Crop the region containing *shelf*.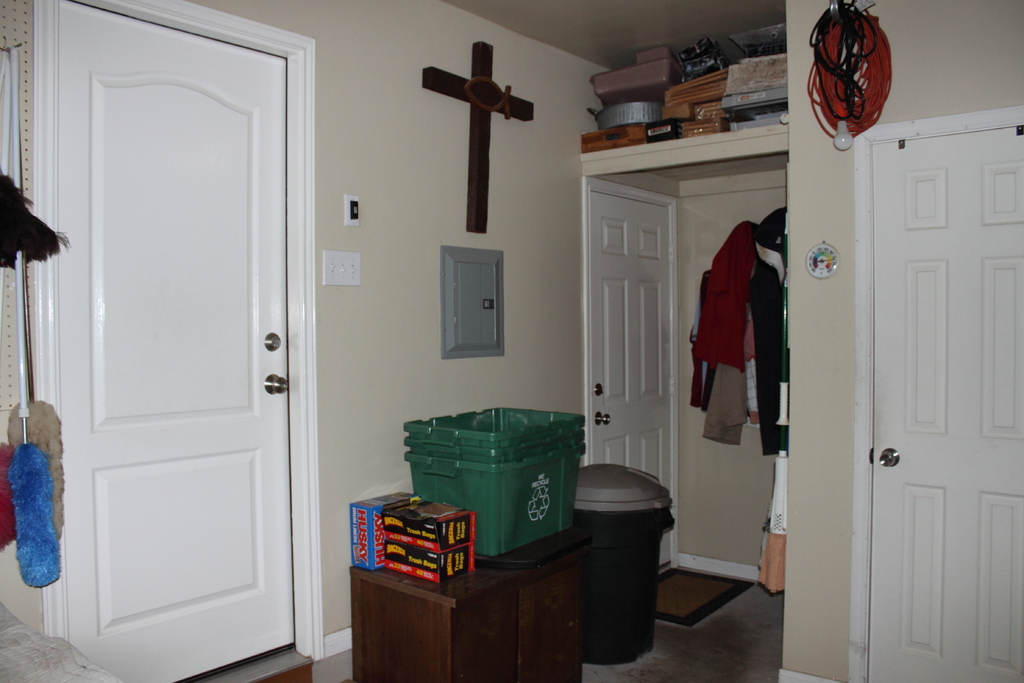
Crop region: BBox(348, 543, 598, 682).
